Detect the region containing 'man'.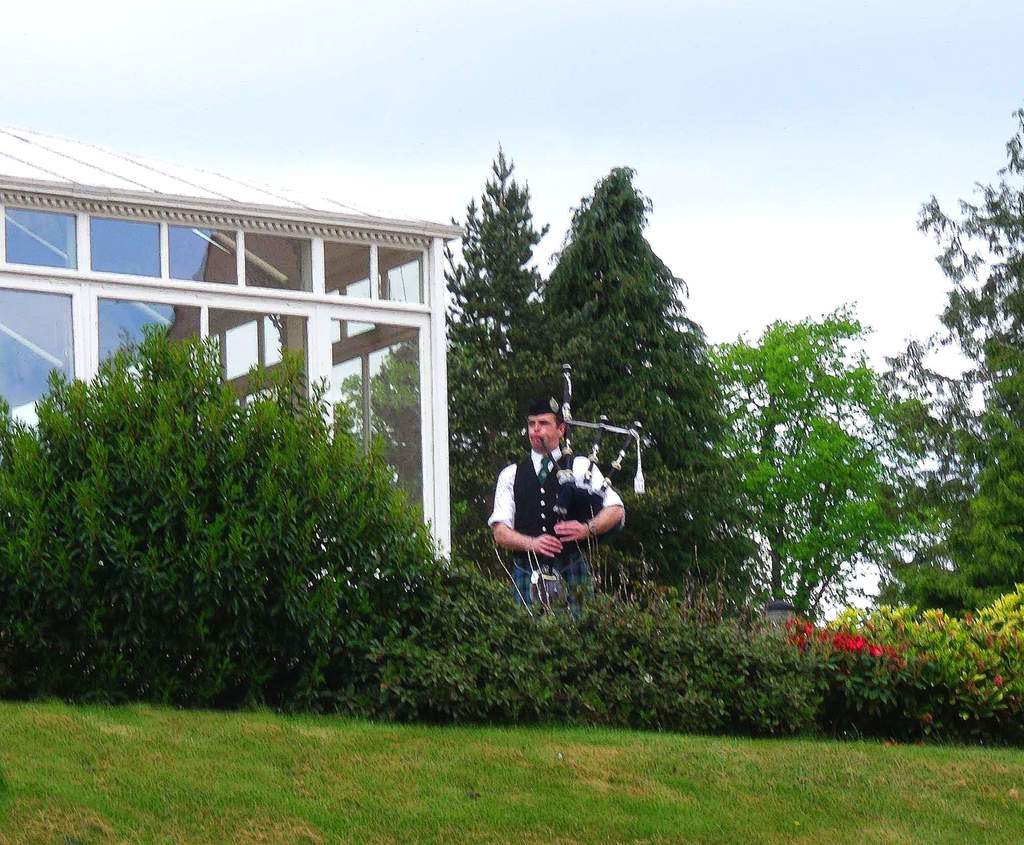
(482, 389, 629, 621).
